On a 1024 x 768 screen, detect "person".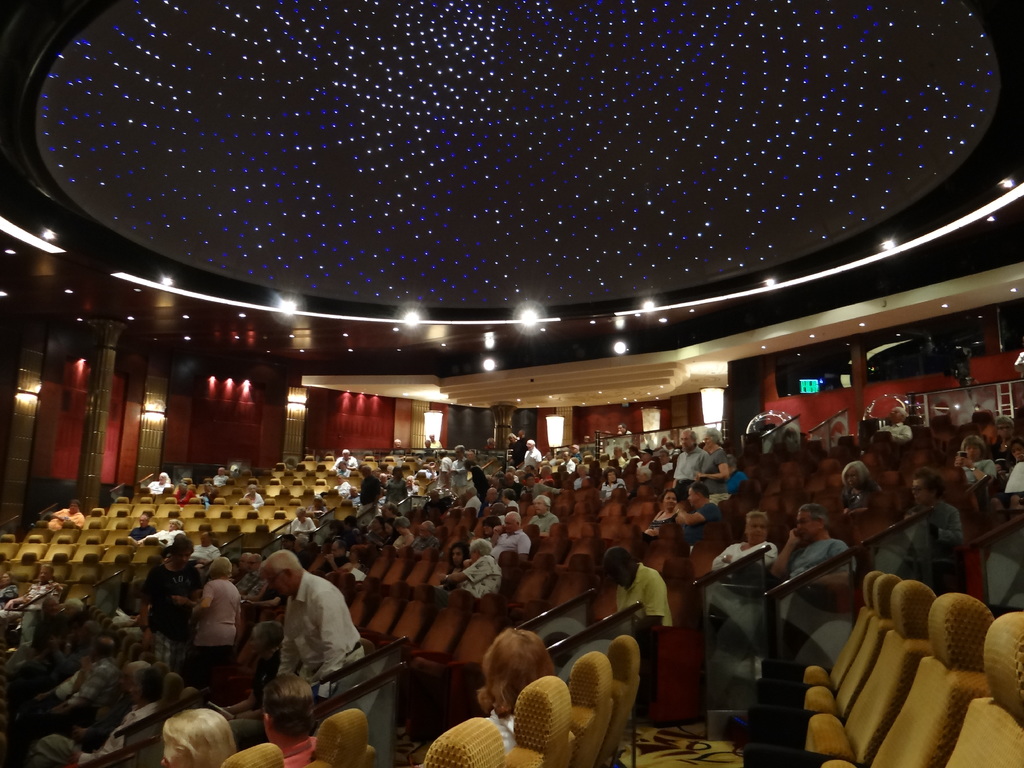
(0, 563, 60, 675).
